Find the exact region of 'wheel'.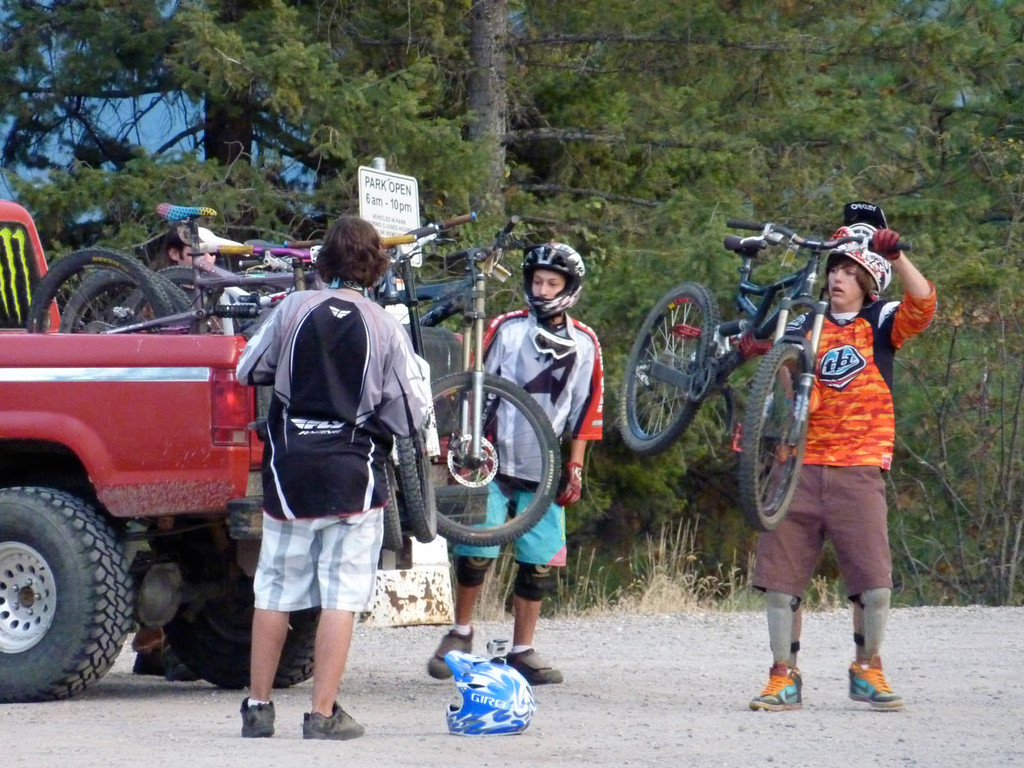
Exact region: detection(403, 430, 442, 538).
